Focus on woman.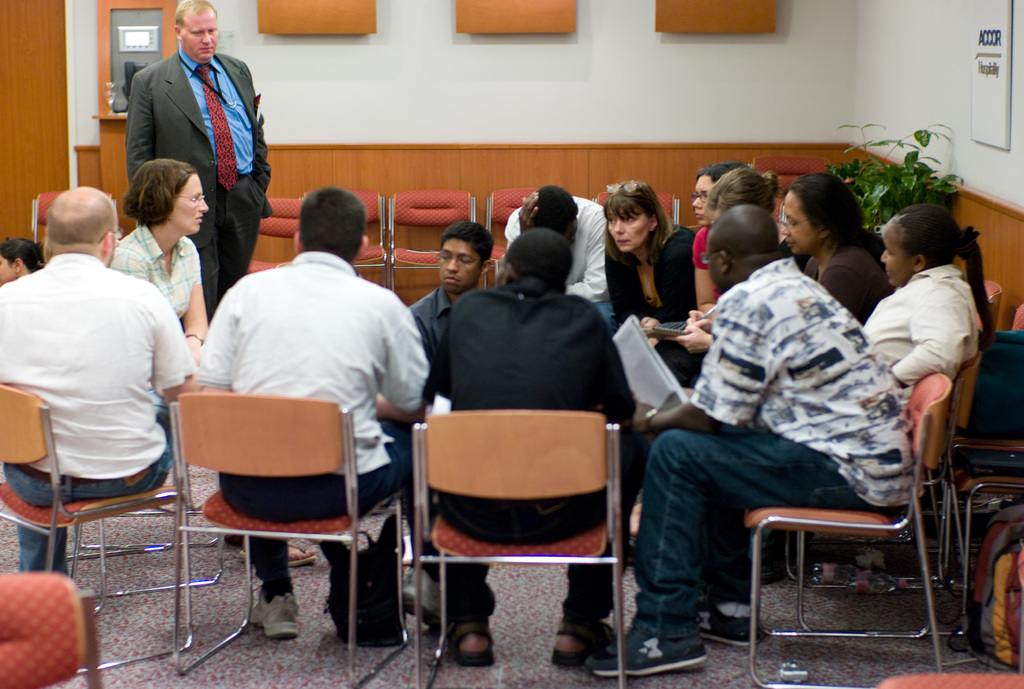
Focused at (761, 202, 998, 588).
